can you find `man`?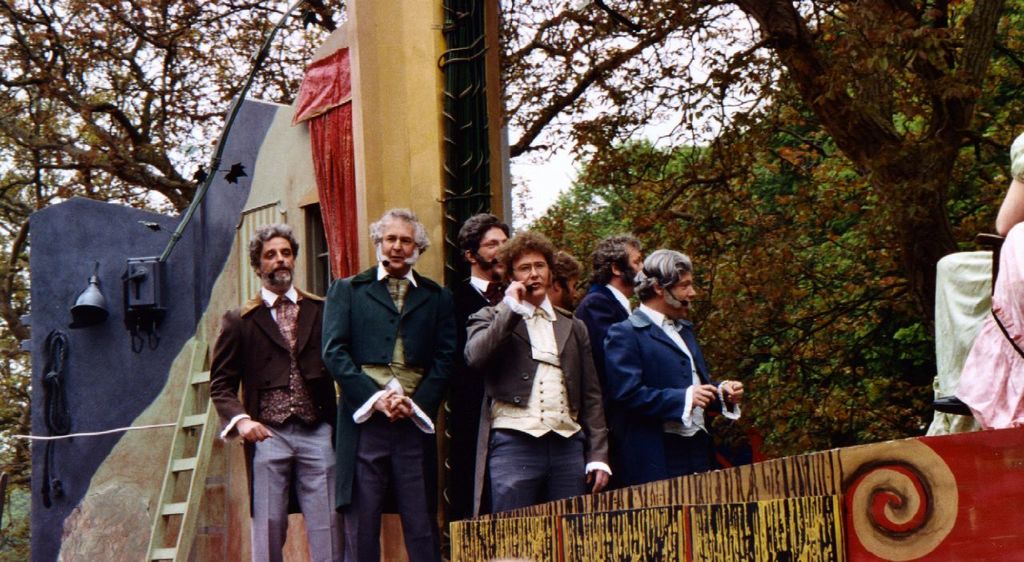
Yes, bounding box: (left=579, top=236, right=648, bottom=358).
